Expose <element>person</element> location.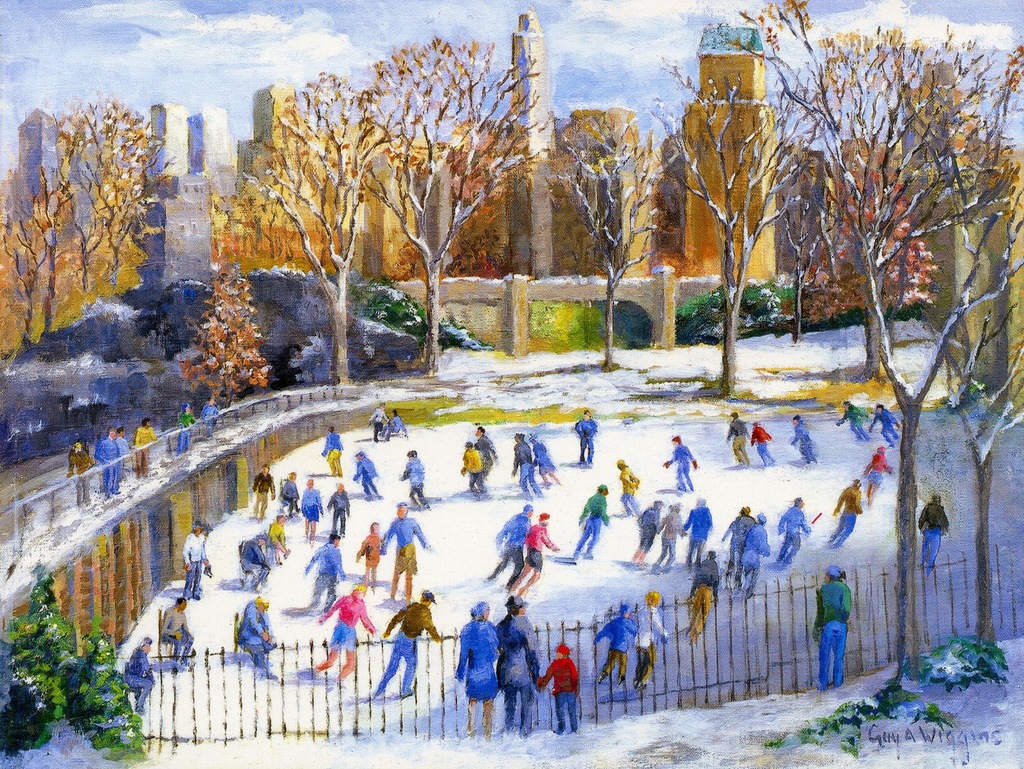
Exposed at 353:521:385:583.
